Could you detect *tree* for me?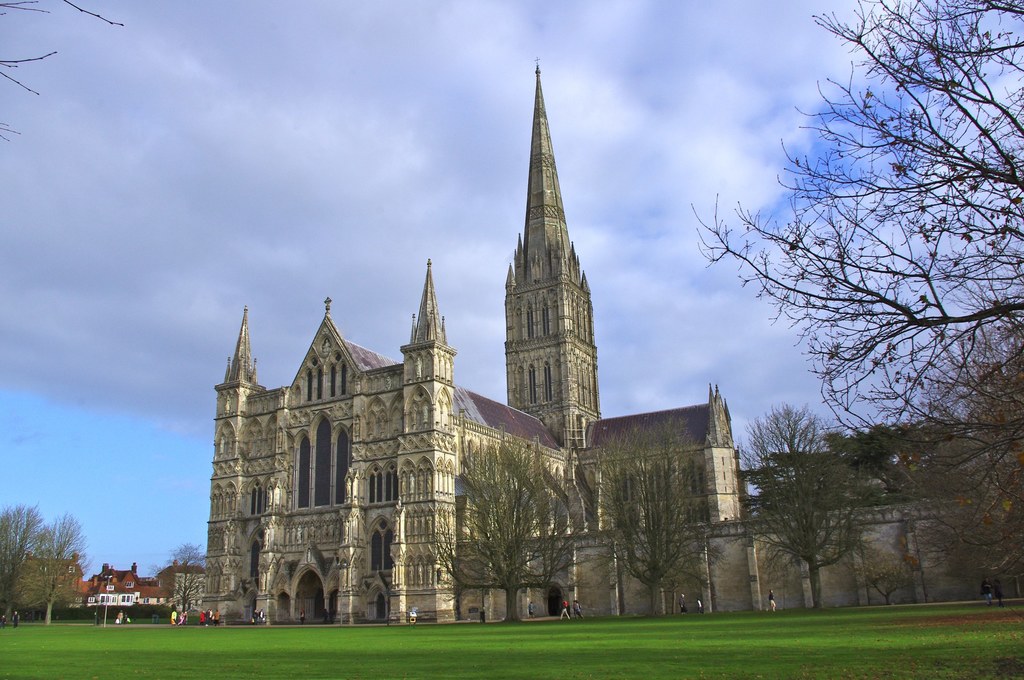
Detection result: 924:398:1022:581.
